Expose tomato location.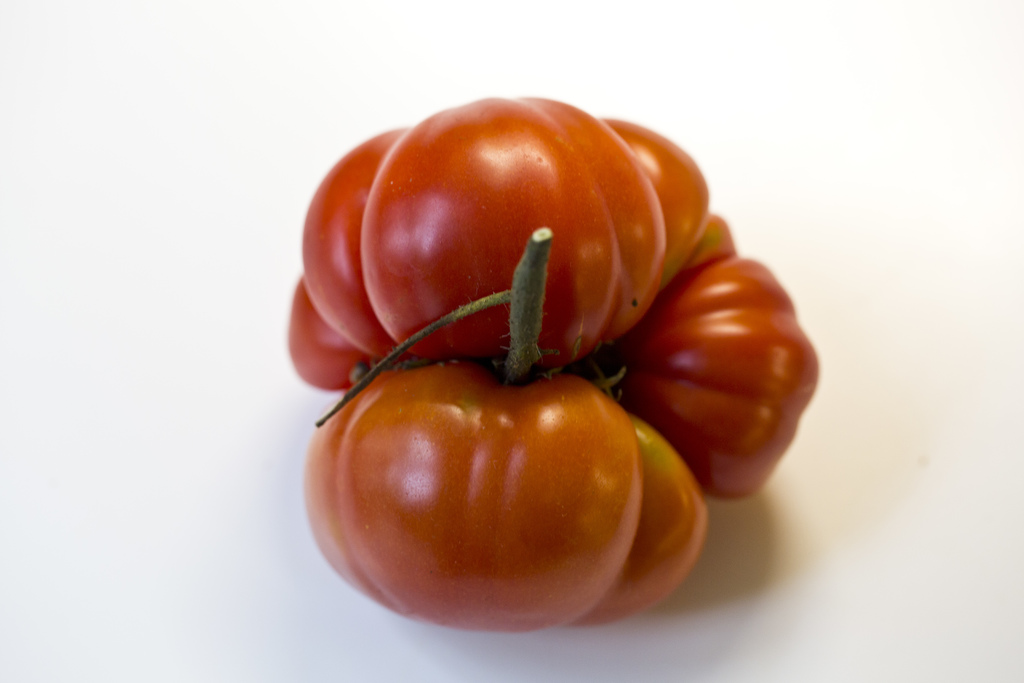
Exposed at pyautogui.locateOnScreen(289, 94, 819, 509).
